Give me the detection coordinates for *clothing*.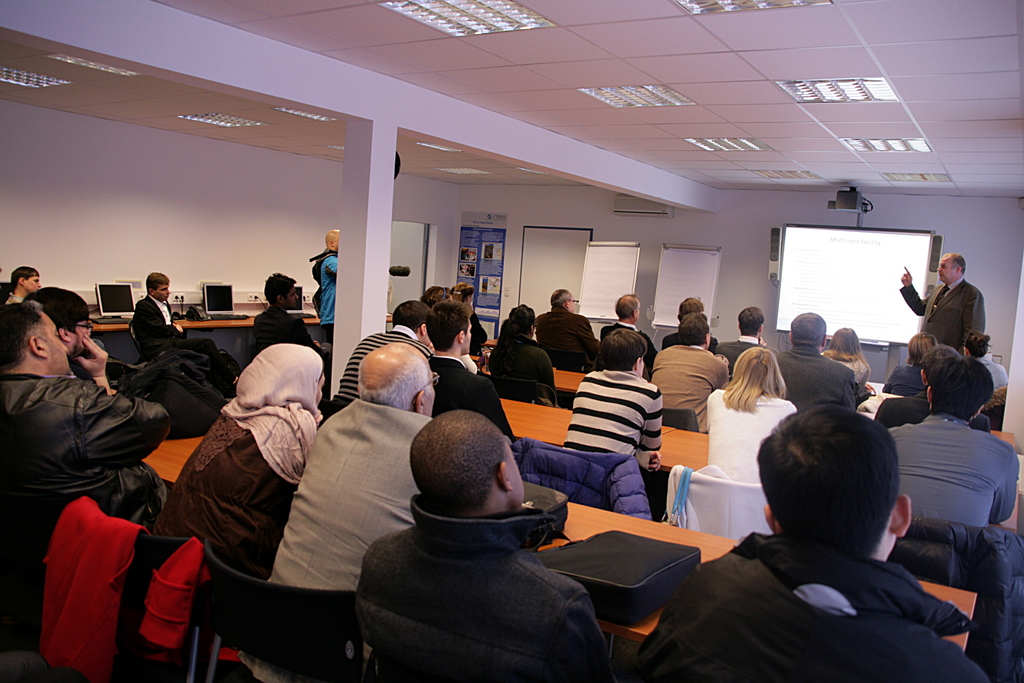
locate(634, 533, 995, 682).
